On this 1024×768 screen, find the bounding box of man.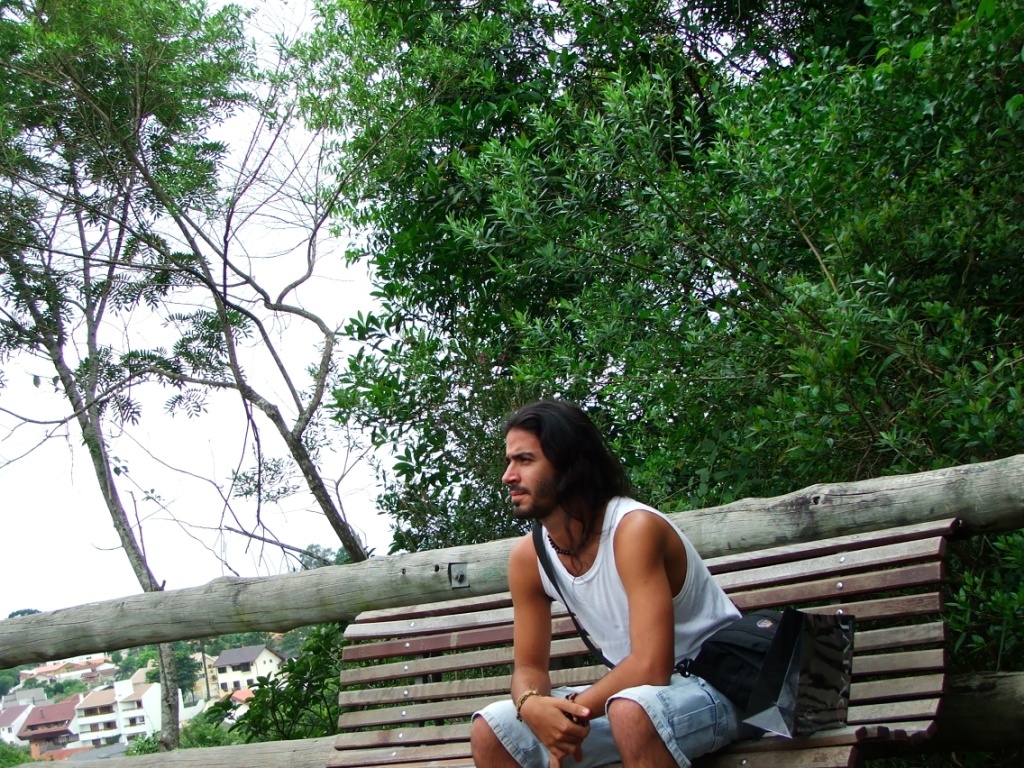
Bounding box: [left=462, top=412, right=810, bottom=741].
